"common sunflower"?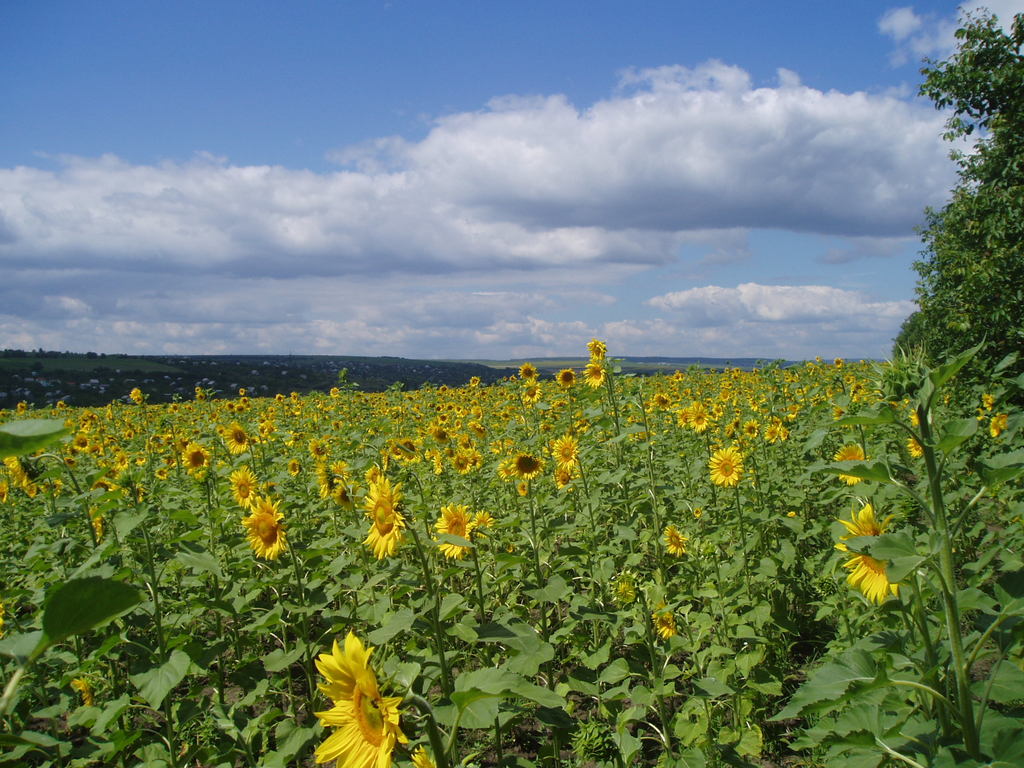
box(580, 363, 609, 390)
